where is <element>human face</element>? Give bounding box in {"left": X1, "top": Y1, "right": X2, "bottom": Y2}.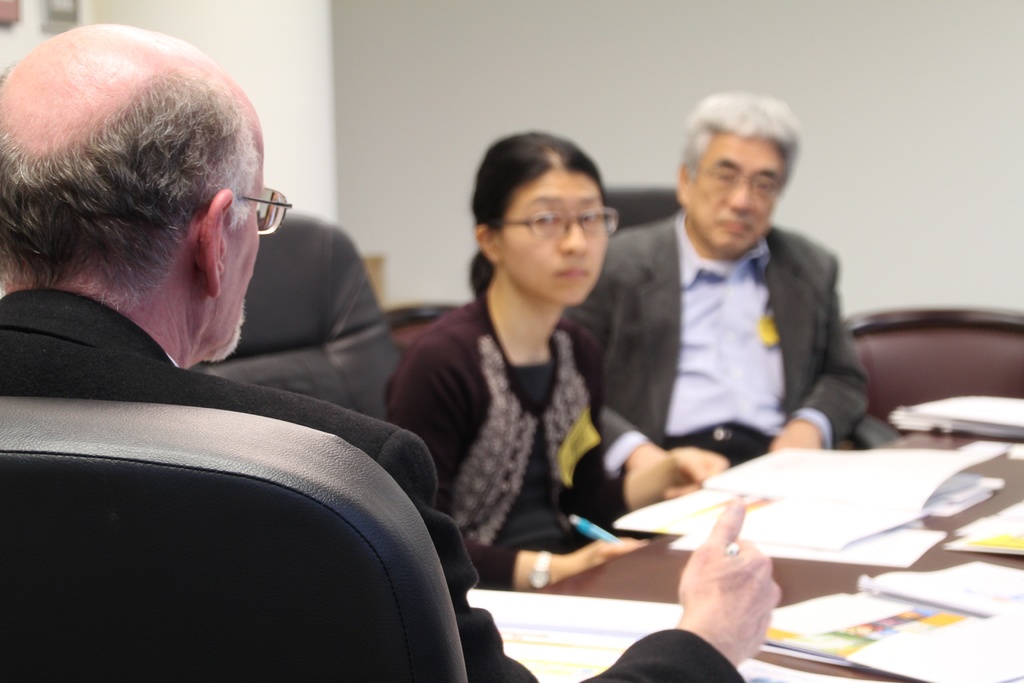
{"left": 222, "top": 135, "right": 266, "bottom": 360}.
